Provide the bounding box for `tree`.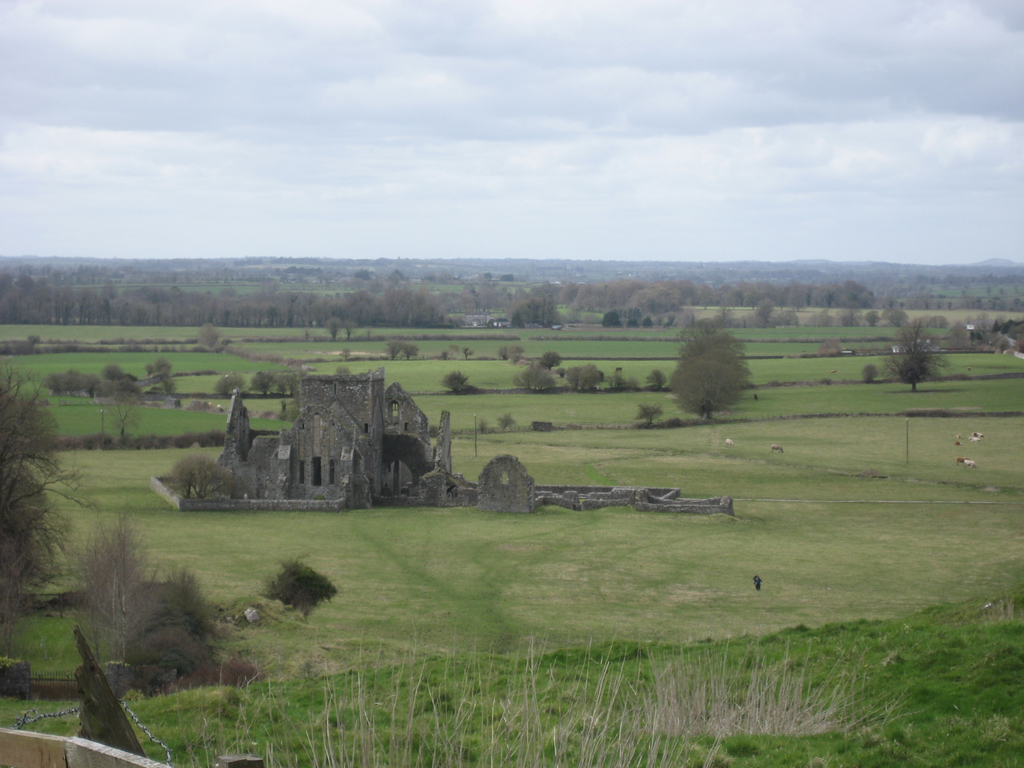
[left=814, top=309, right=831, bottom=329].
